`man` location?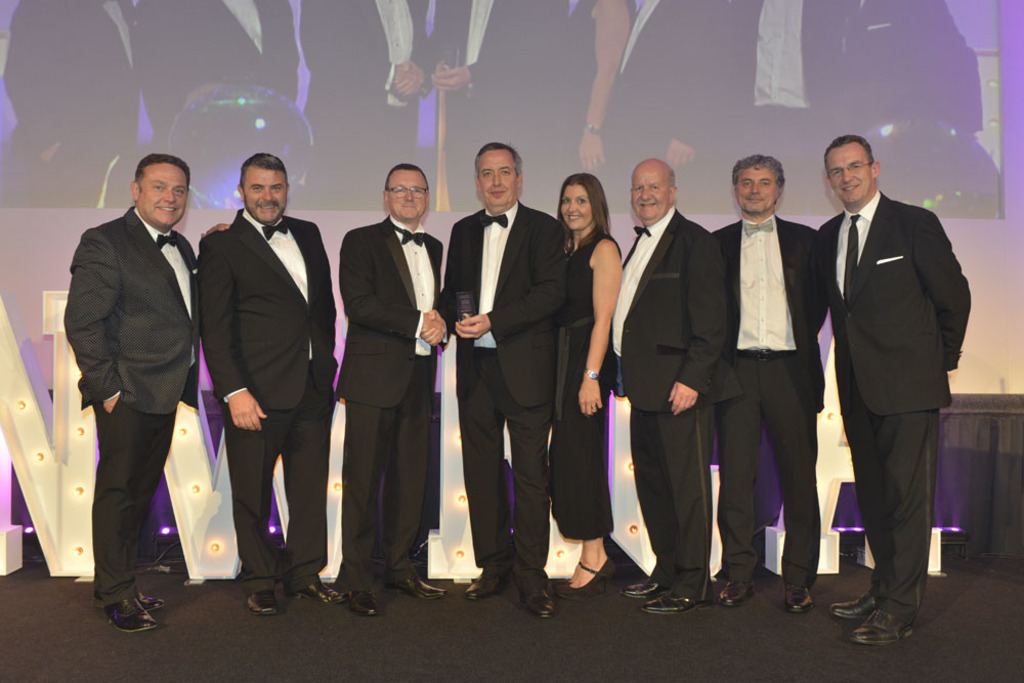
bbox=[431, 0, 578, 179]
